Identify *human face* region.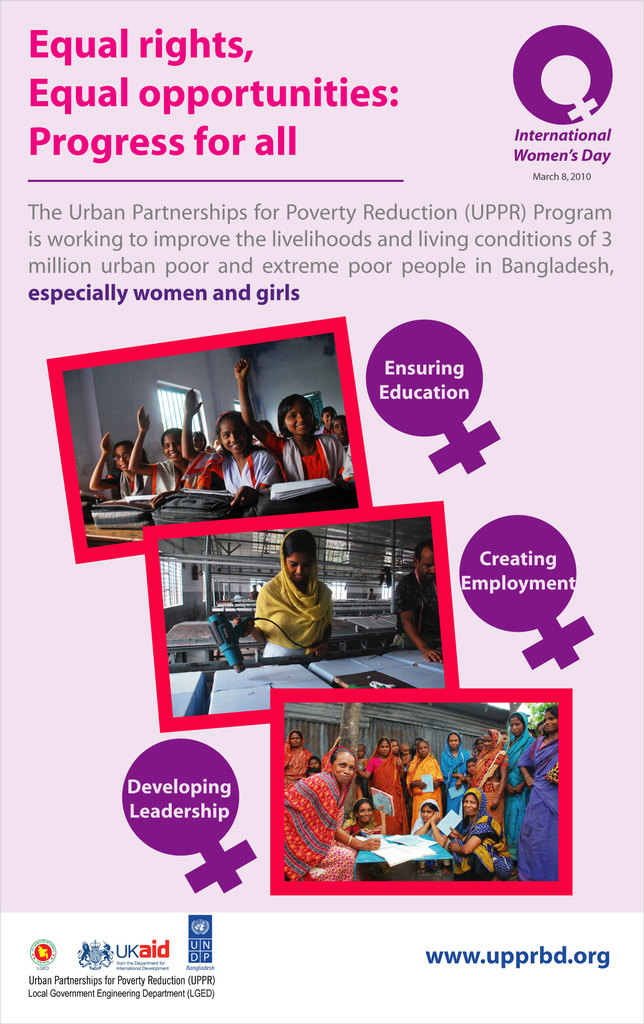
Region: [x1=414, y1=740, x2=419, y2=747].
